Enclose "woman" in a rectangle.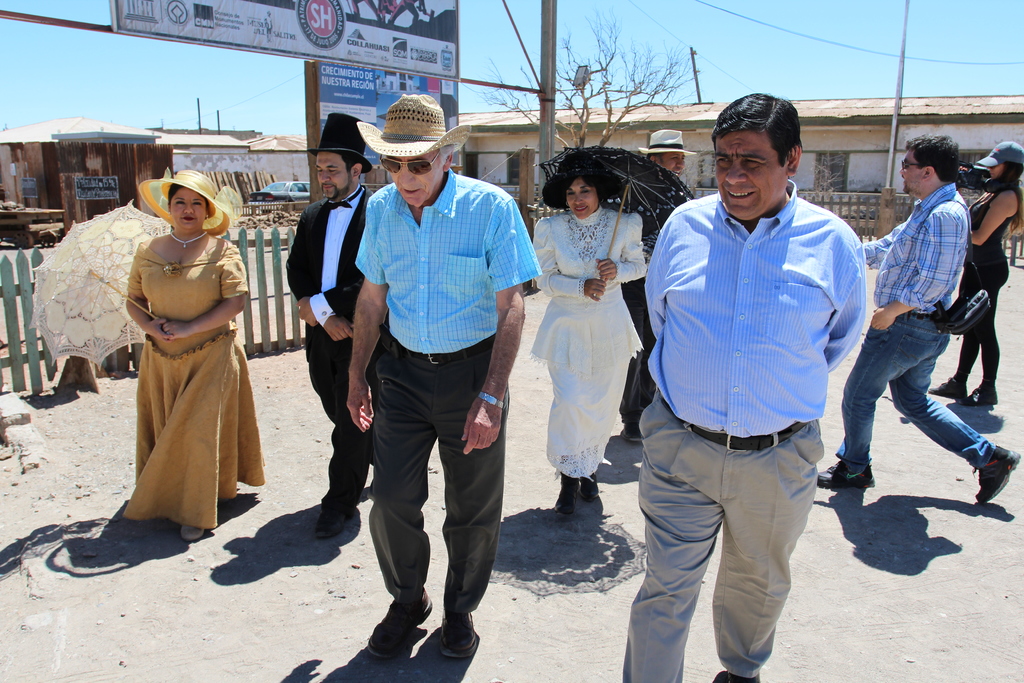
x1=527, y1=147, x2=646, y2=520.
